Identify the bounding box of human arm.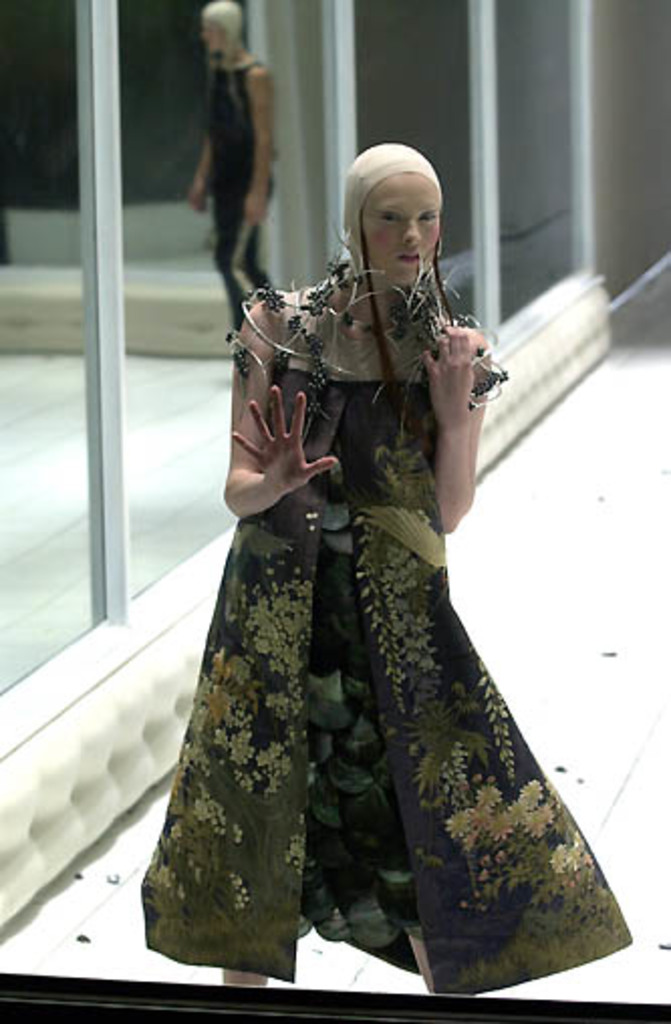
[left=220, top=294, right=339, bottom=522].
